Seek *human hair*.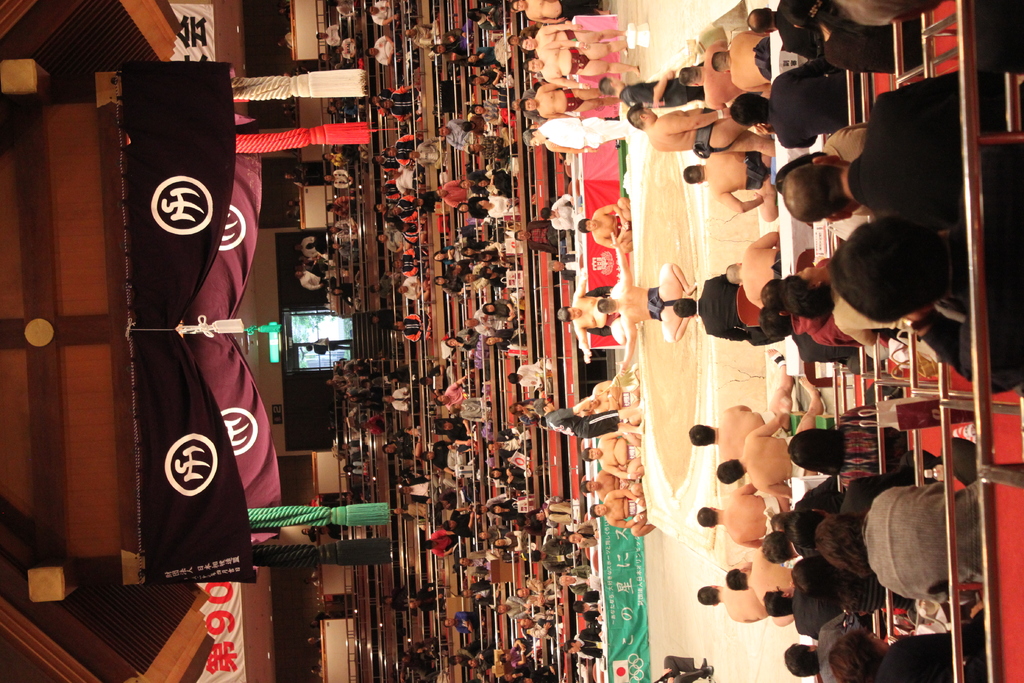
[left=724, top=566, right=747, bottom=591].
